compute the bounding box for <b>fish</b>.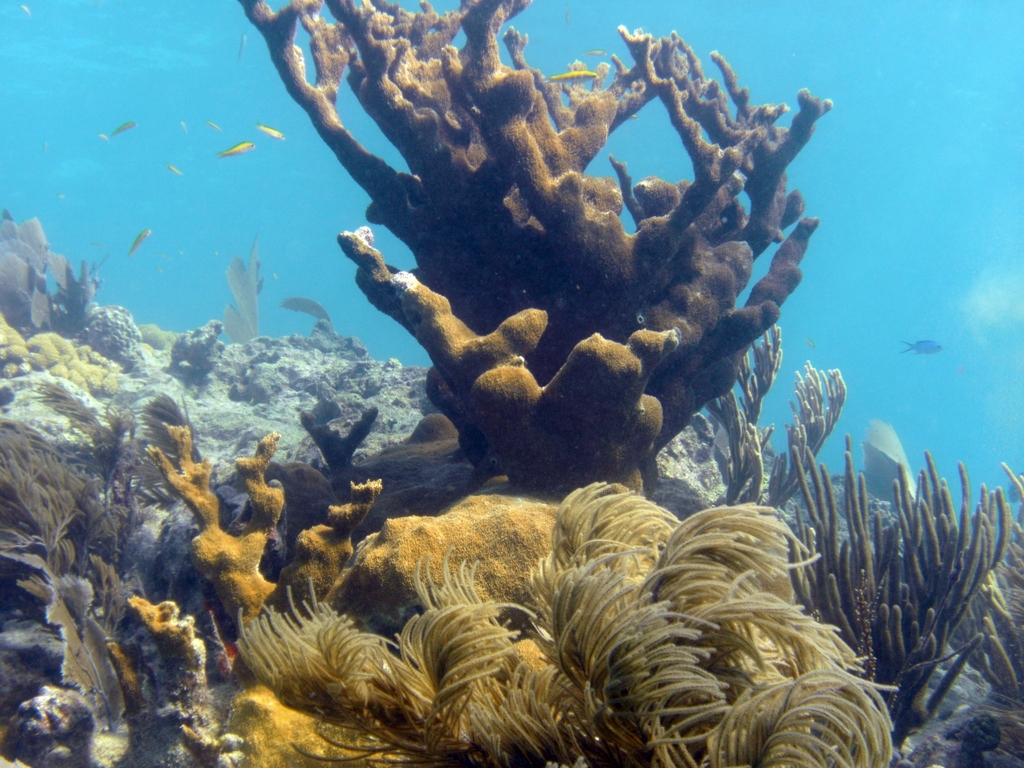
box(545, 67, 600, 83).
